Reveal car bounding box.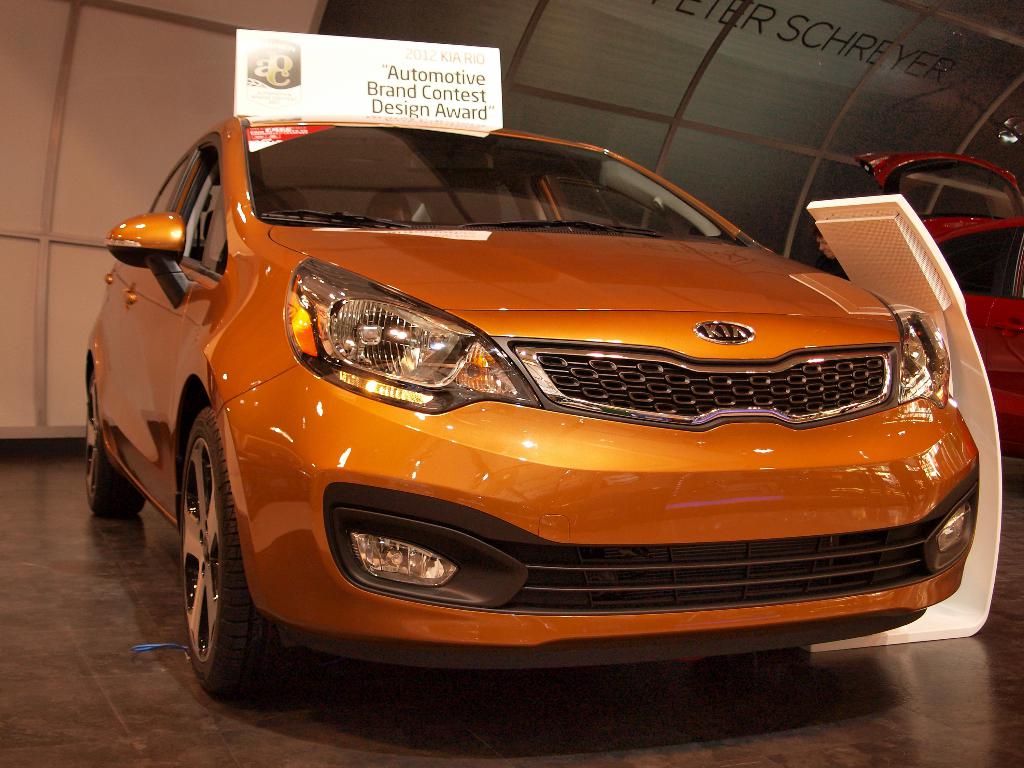
Revealed: bbox=[854, 151, 1023, 462].
